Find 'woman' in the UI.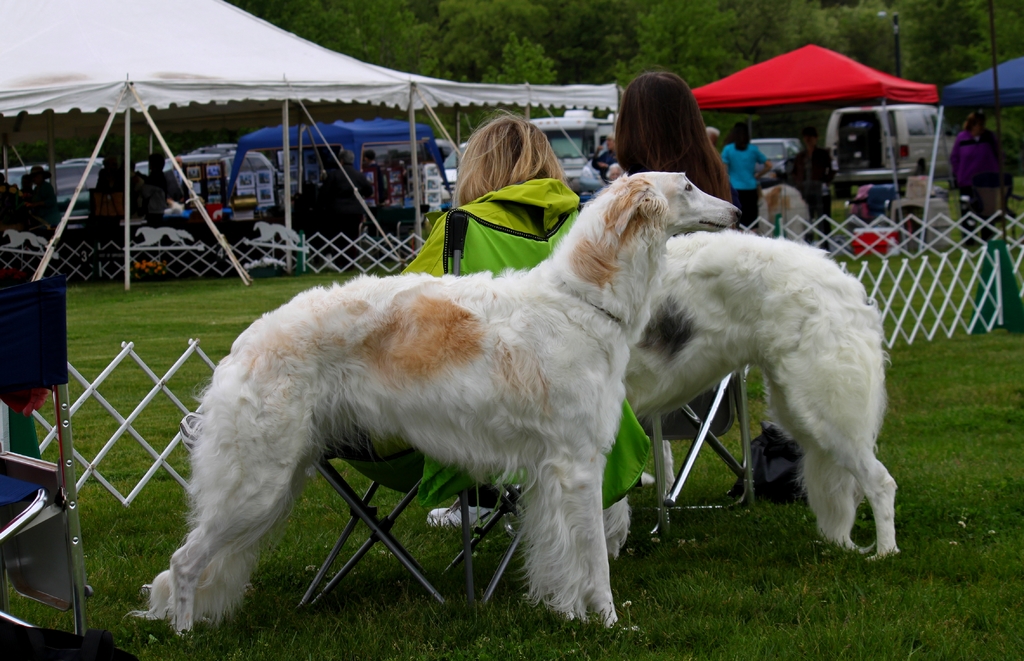
UI element at 392 113 589 539.
